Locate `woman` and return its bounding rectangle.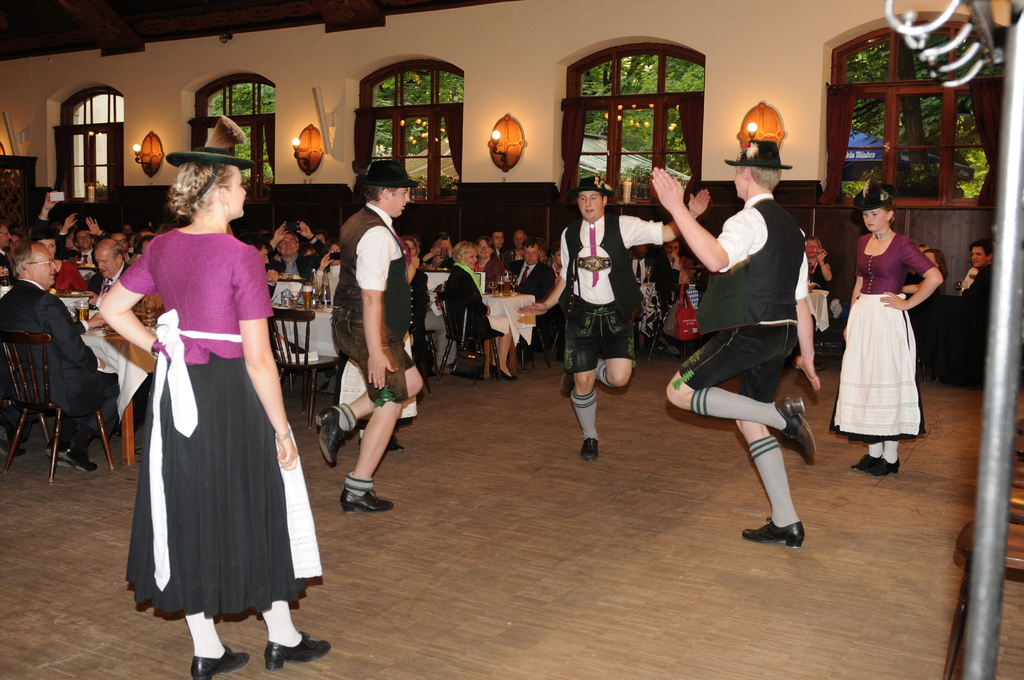
{"left": 401, "top": 239, "right": 428, "bottom": 357}.
